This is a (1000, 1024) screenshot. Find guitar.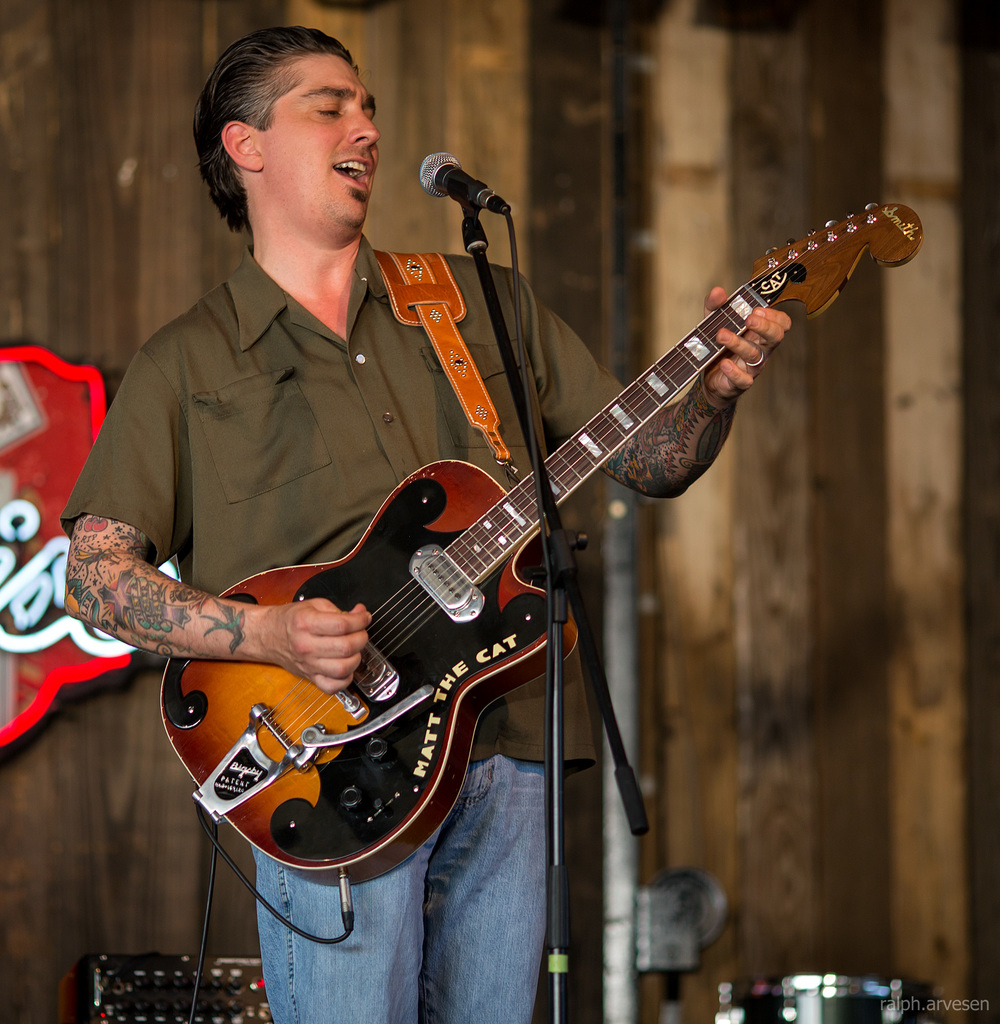
Bounding box: box=[163, 200, 921, 881].
